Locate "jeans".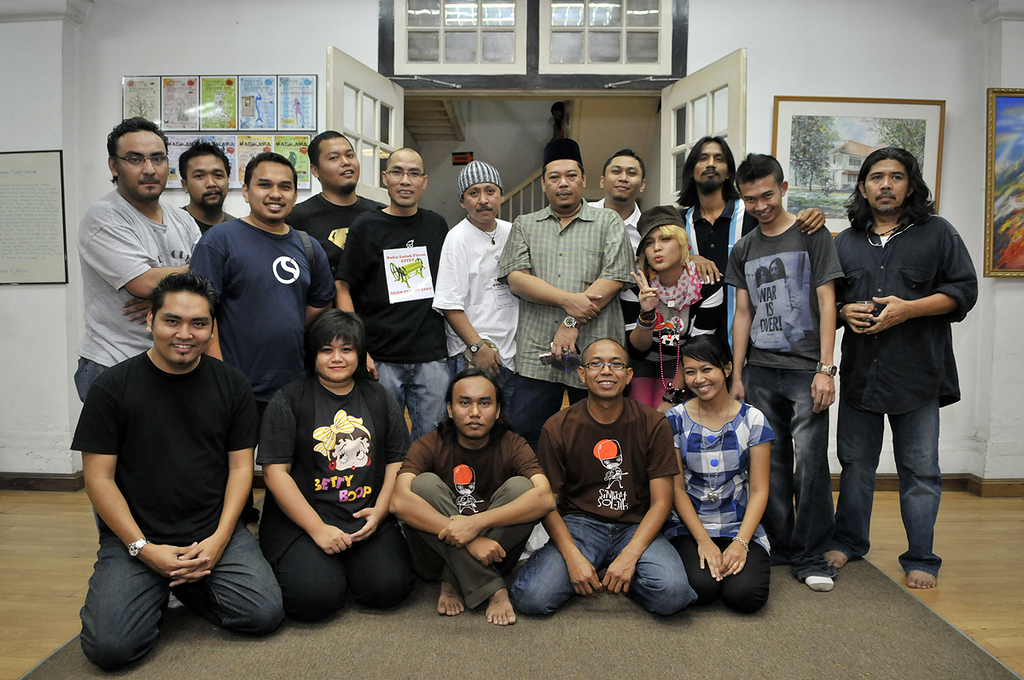
Bounding box: x1=837 y1=398 x2=943 y2=560.
